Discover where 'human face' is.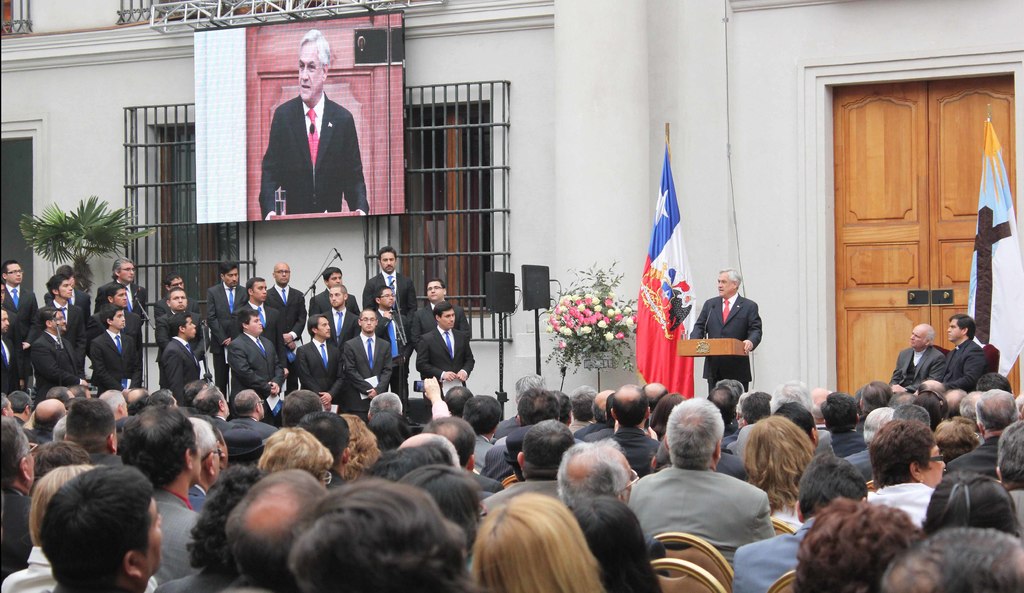
Discovered at <box>316,317,332,337</box>.
